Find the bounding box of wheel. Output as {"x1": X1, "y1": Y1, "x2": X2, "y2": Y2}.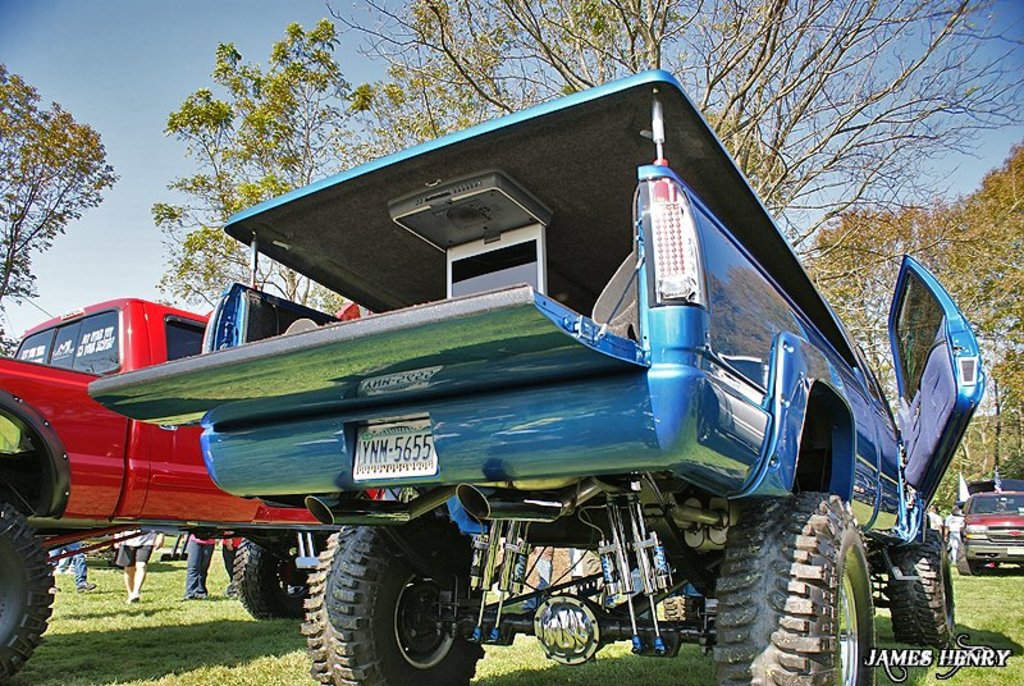
{"x1": 233, "y1": 536, "x2": 311, "y2": 619}.
